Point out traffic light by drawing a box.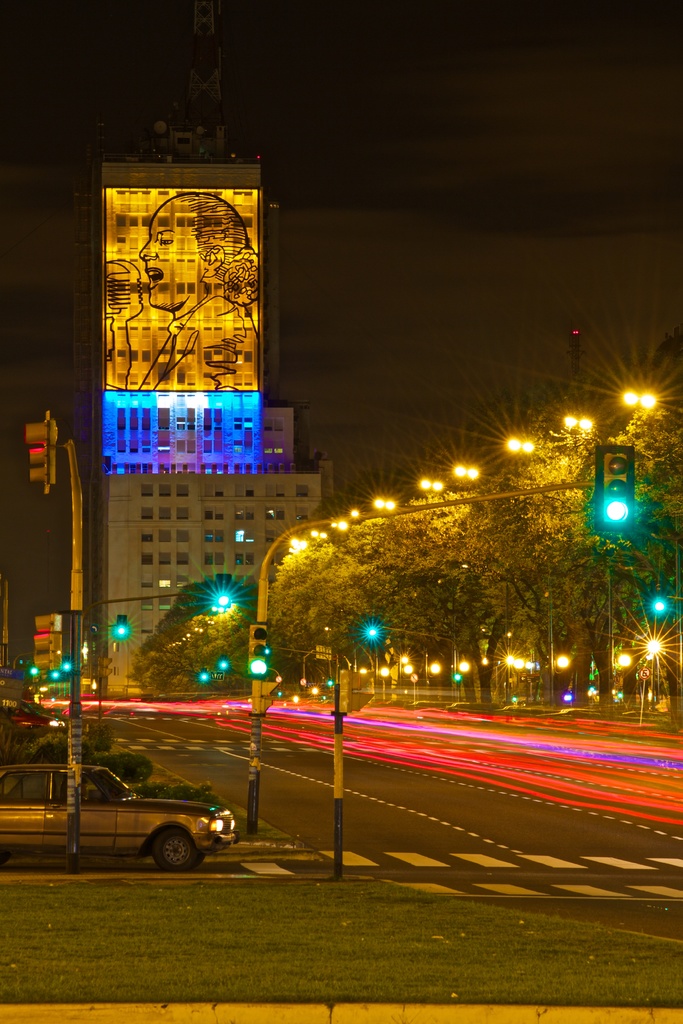
BBox(220, 653, 227, 669).
